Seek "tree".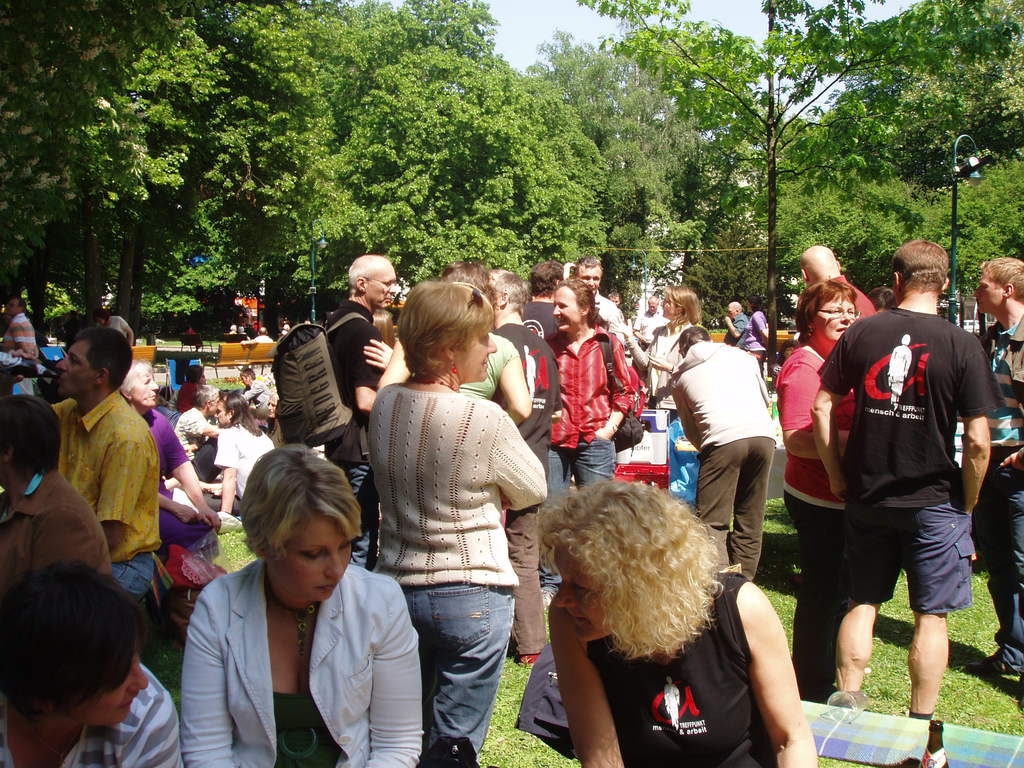
0:0:601:334.
